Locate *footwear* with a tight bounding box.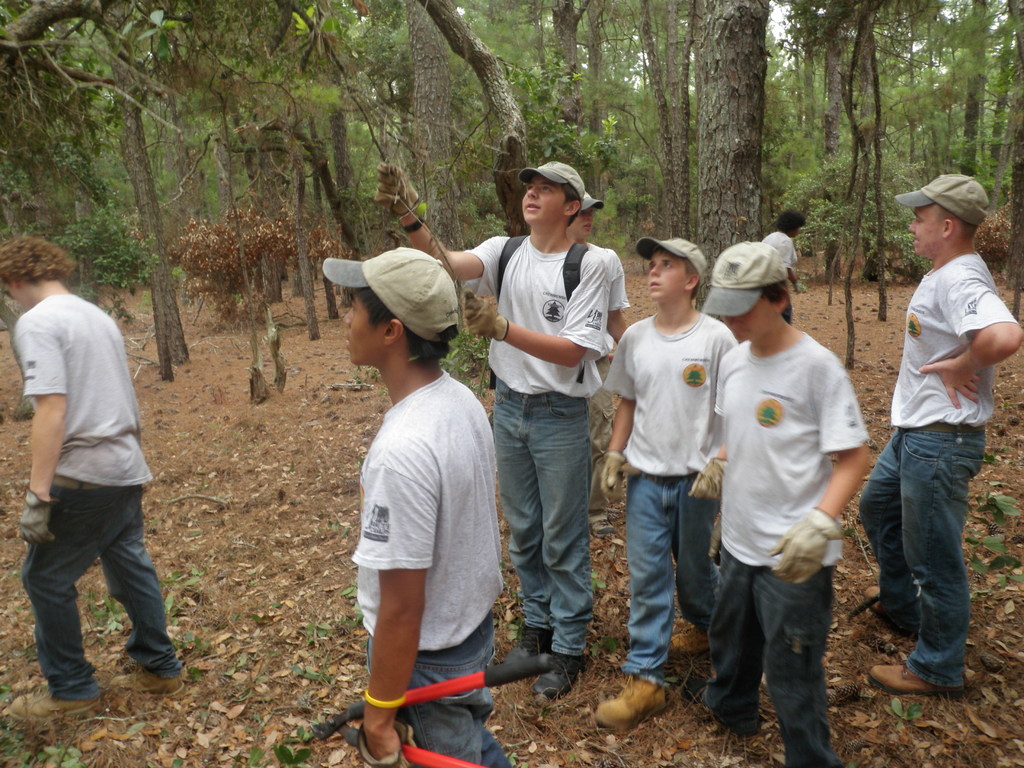
(x1=863, y1=585, x2=920, y2=638).
